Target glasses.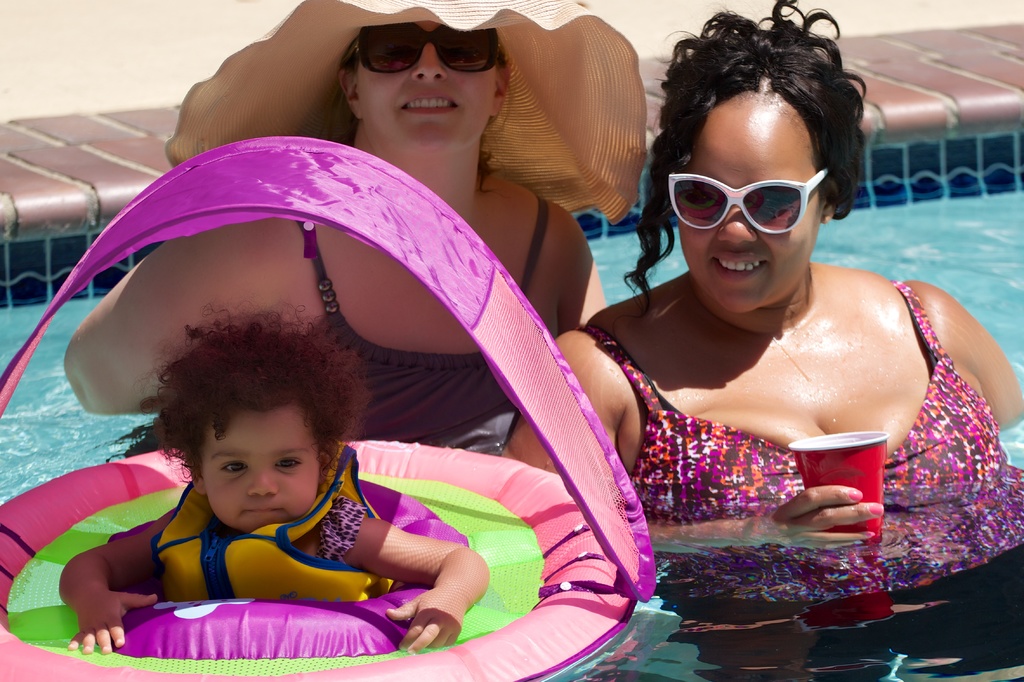
Target region: bbox(660, 160, 852, 230).
